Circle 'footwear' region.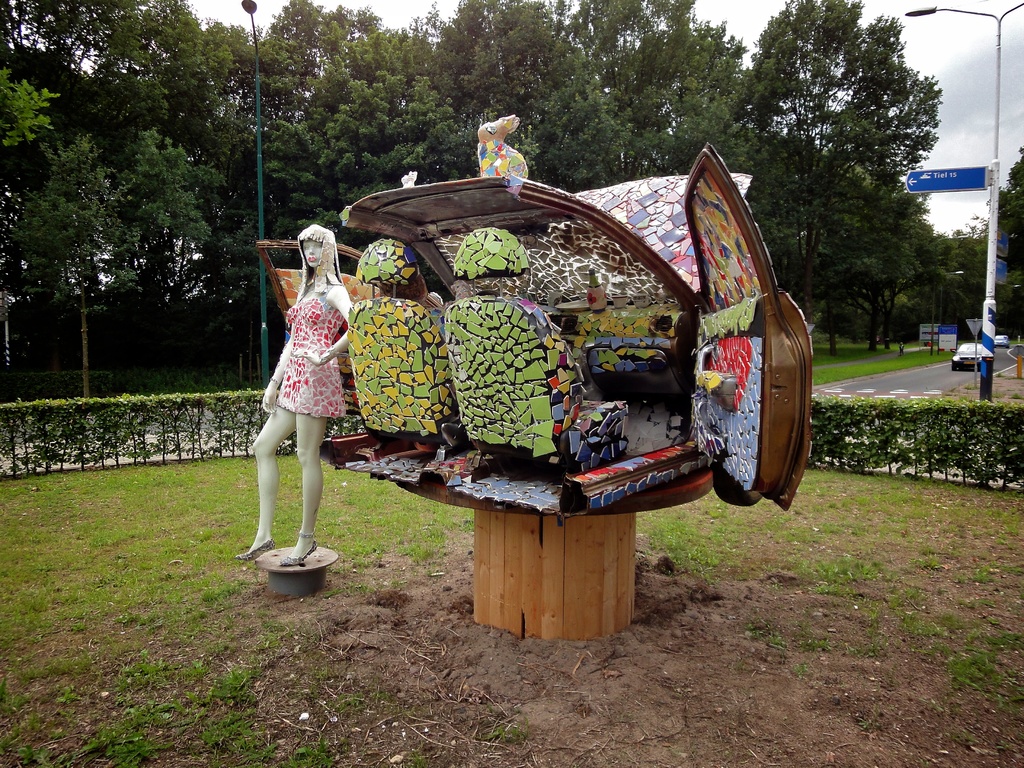
Region: region(234, 534, 277, 559).
